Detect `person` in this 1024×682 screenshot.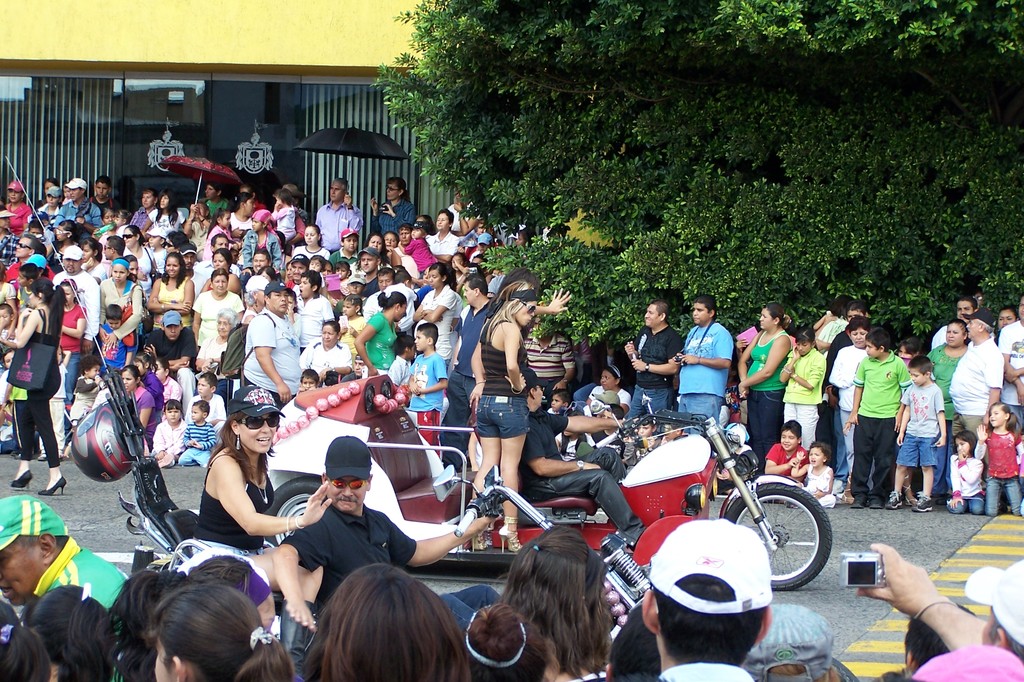
Detection: locate(975, 403, 1023, 518).
